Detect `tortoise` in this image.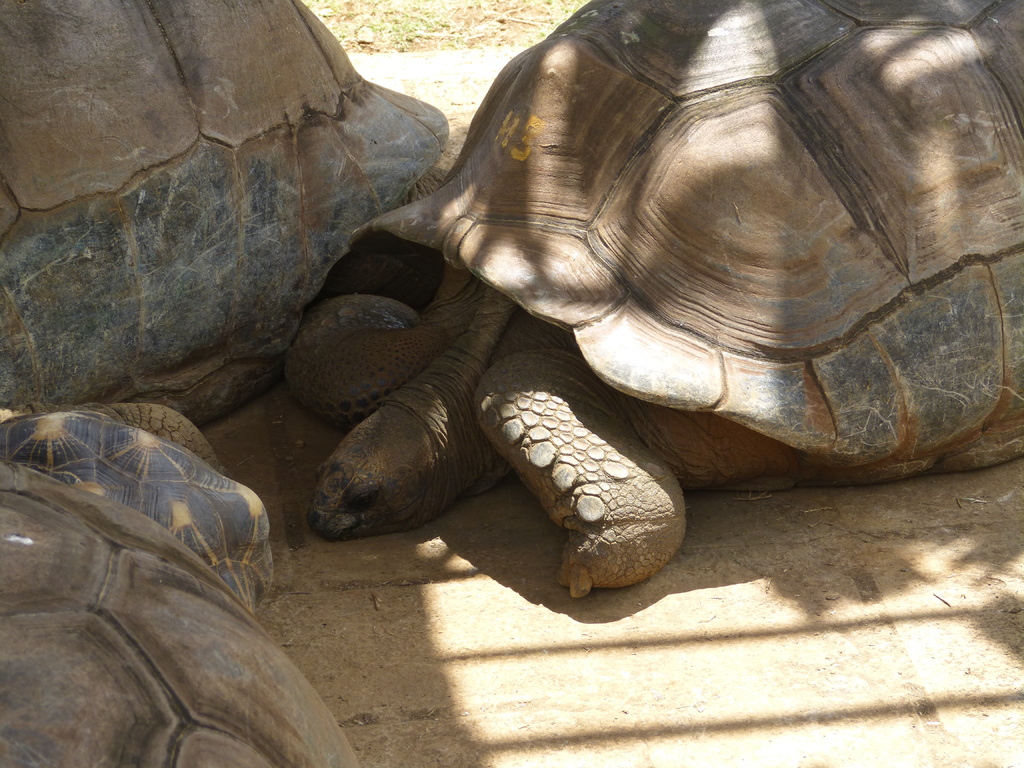
Detection: box=[276, 0, 1023, 600].
